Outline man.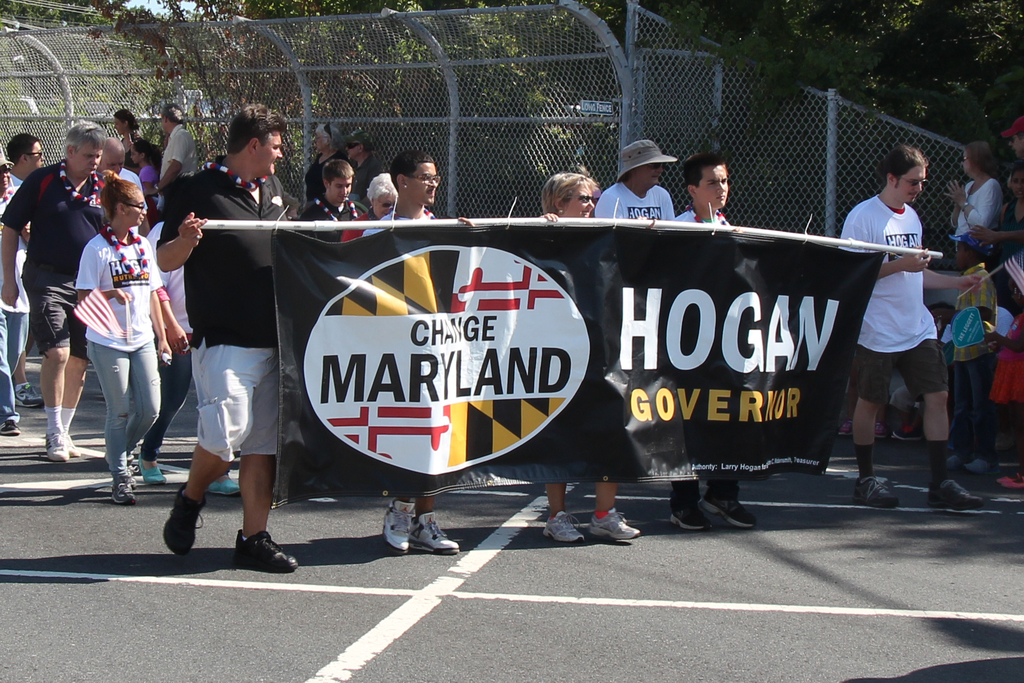
Outline: locate(157, 102, 299, 576).
